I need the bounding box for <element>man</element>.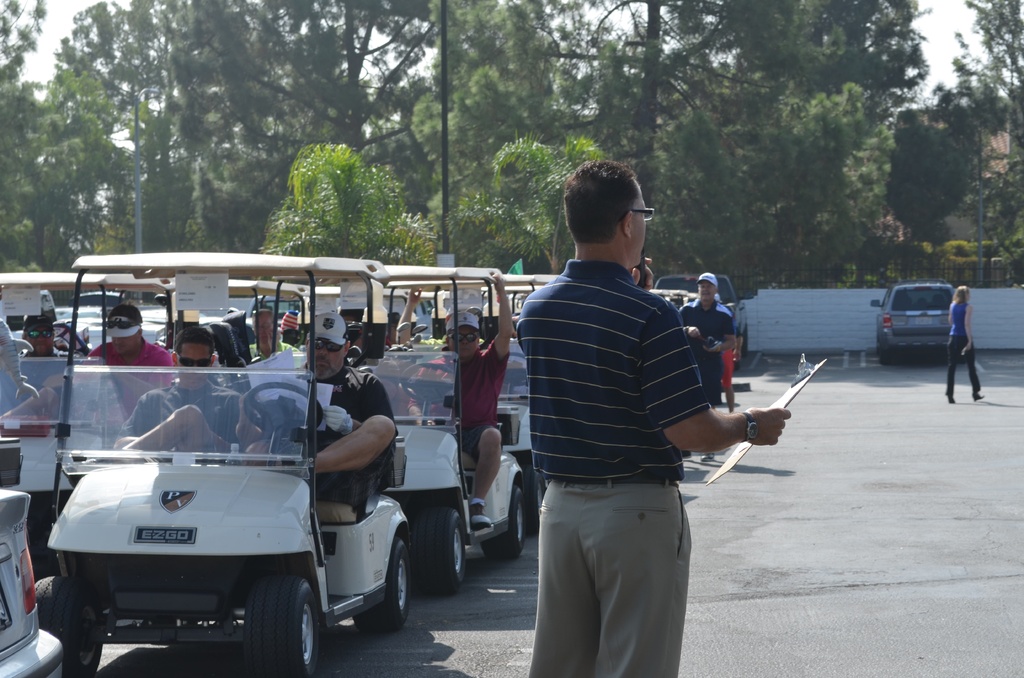
Here it is: (x1=486, y1=201, x2=745, y2=672).
